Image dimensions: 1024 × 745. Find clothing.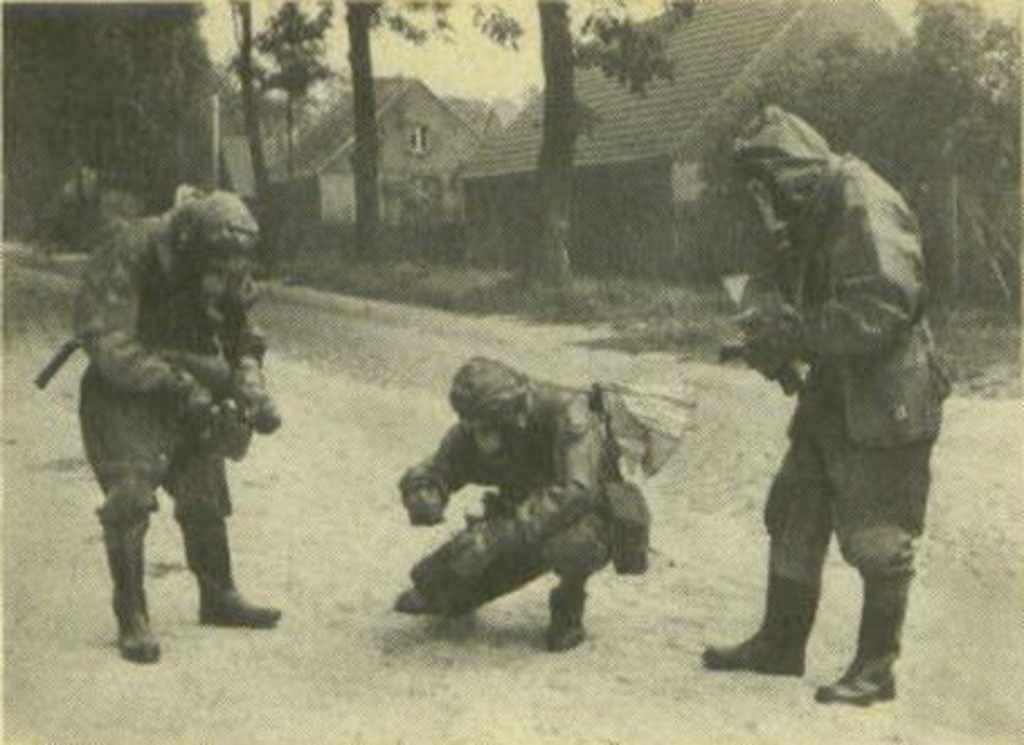
<bbox>398, 356, 623, 619</bbox>.
